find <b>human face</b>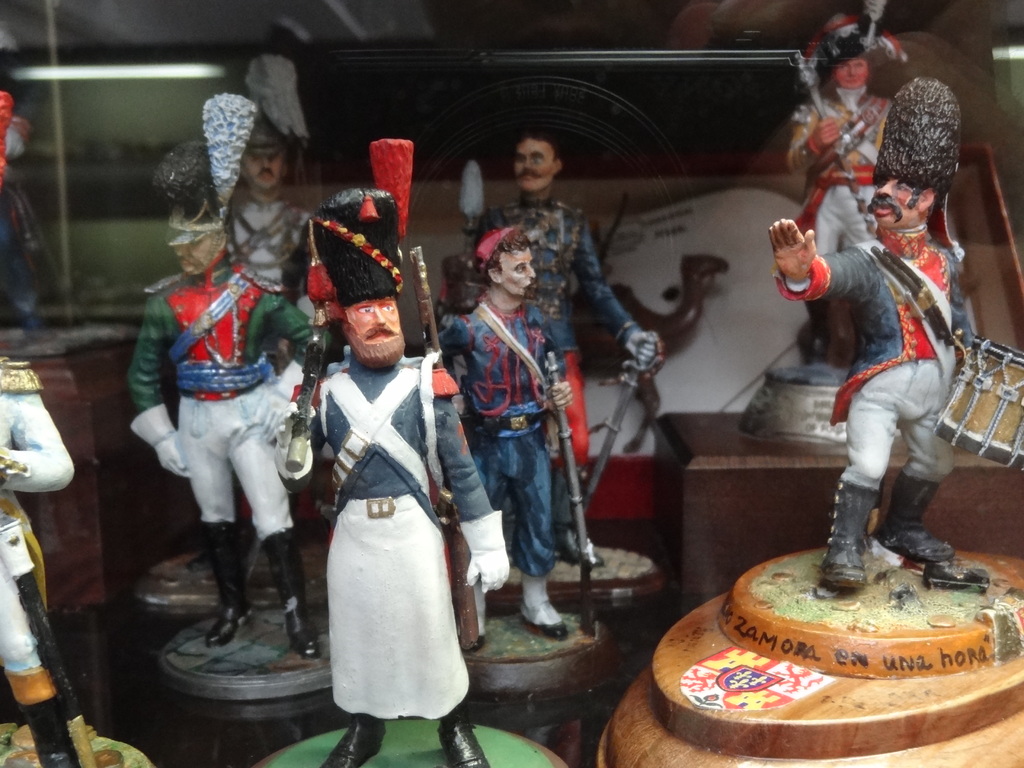
bbox(244, 155, 284, 193)
